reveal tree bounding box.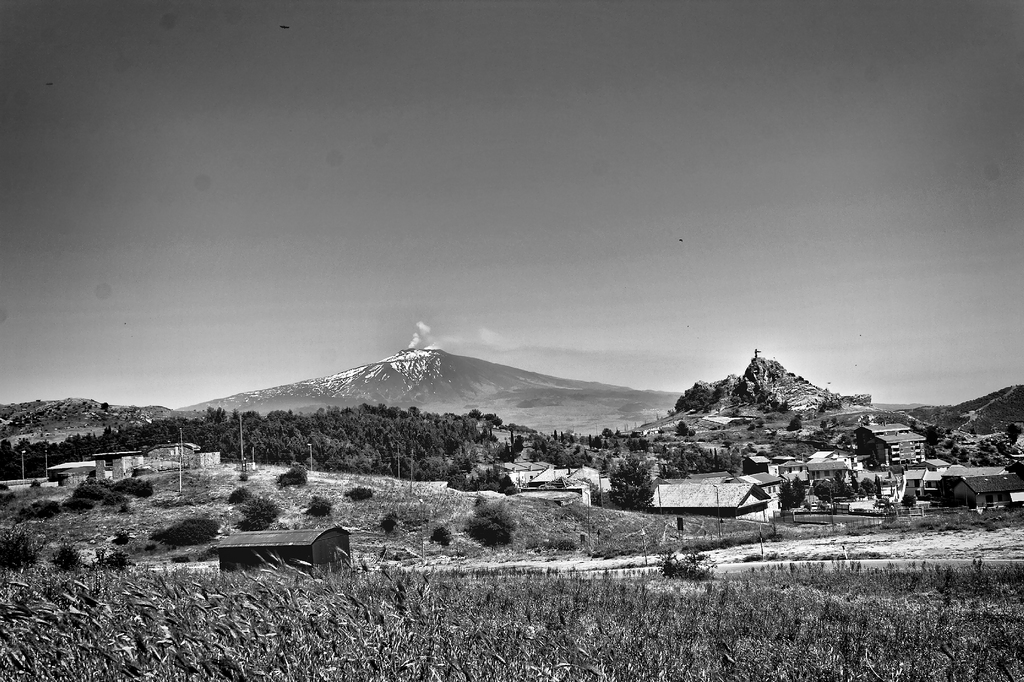
Revealed: locate(860, 475, 883, 491).
